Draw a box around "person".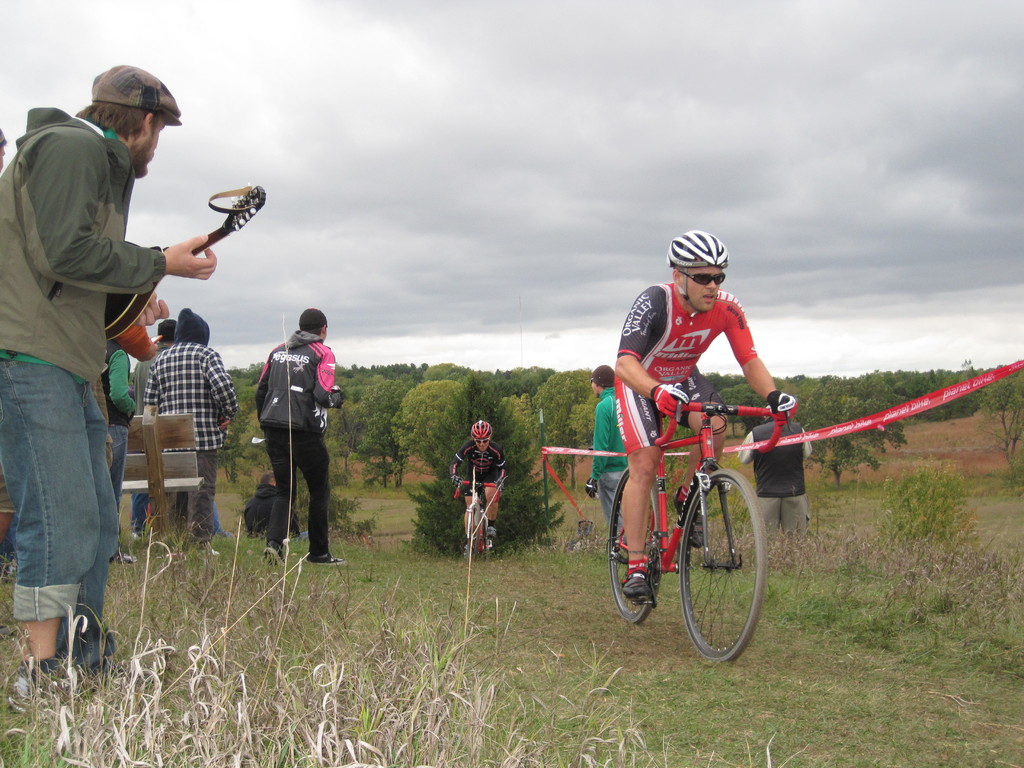
{"x1": 584, "y1": 364, "x2": 634, "y2": 559}.
